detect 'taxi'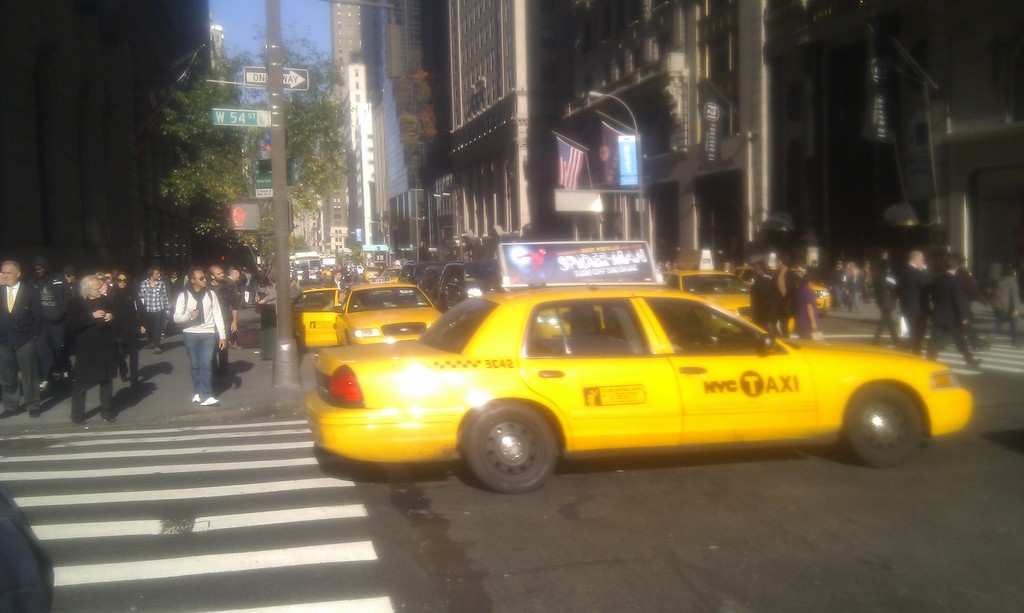
<region>317, 266, 333, 281</region>
